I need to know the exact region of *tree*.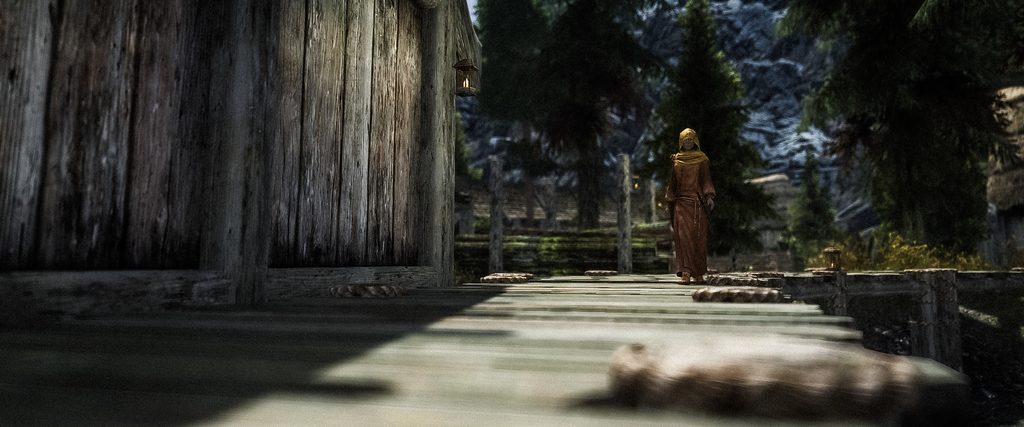
Region: (650, 0, 771, 260).
